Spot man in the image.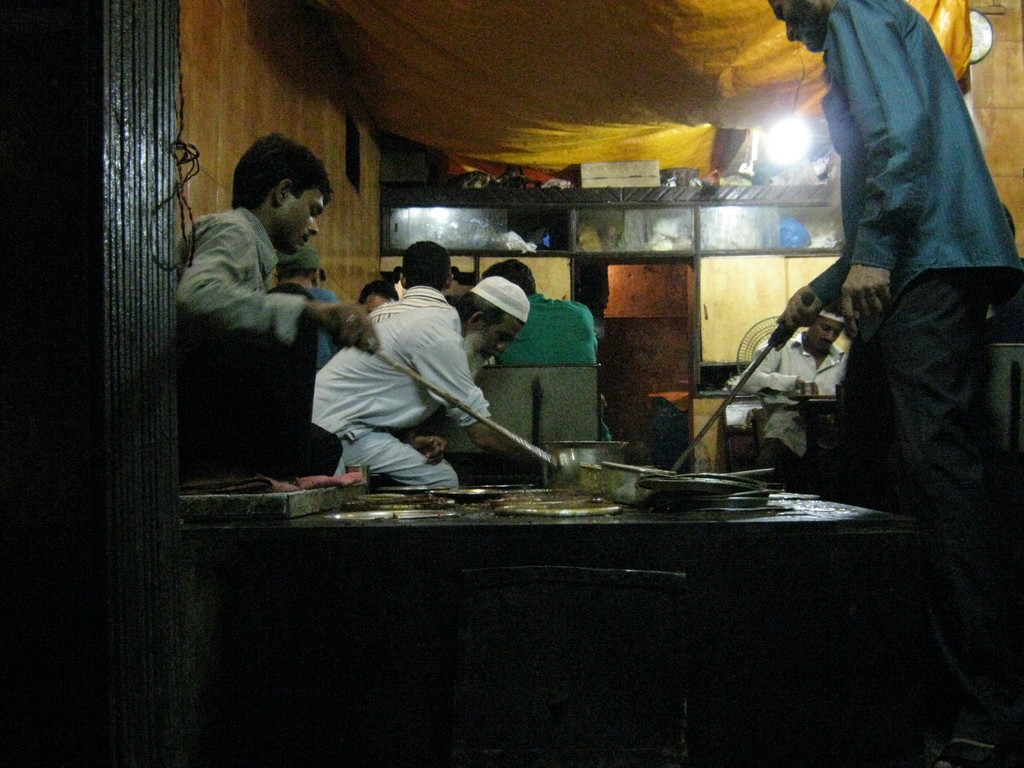
man found at 310,277,528,490.
